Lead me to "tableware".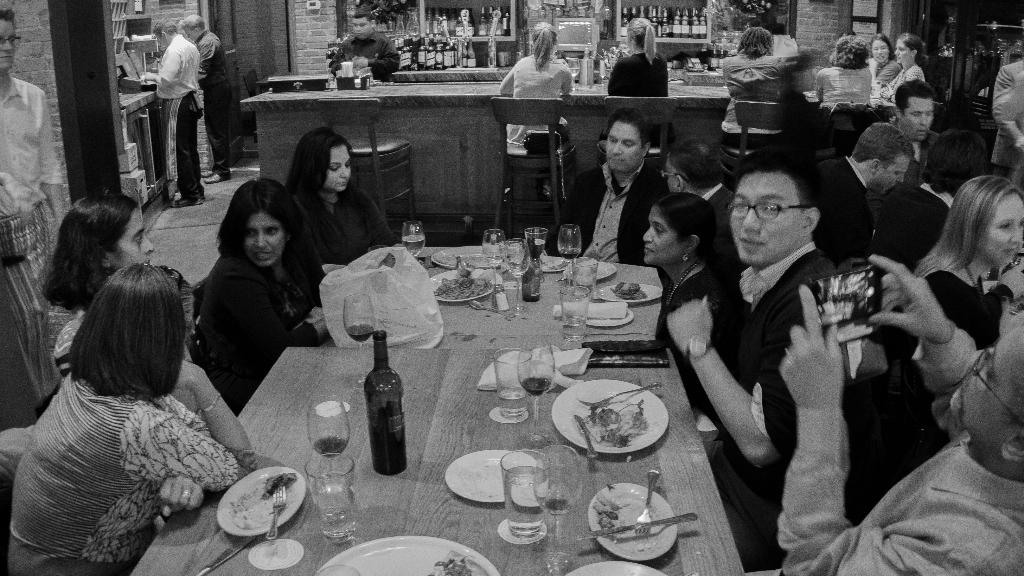
Lead to locate(506, 239, 531, 316).
